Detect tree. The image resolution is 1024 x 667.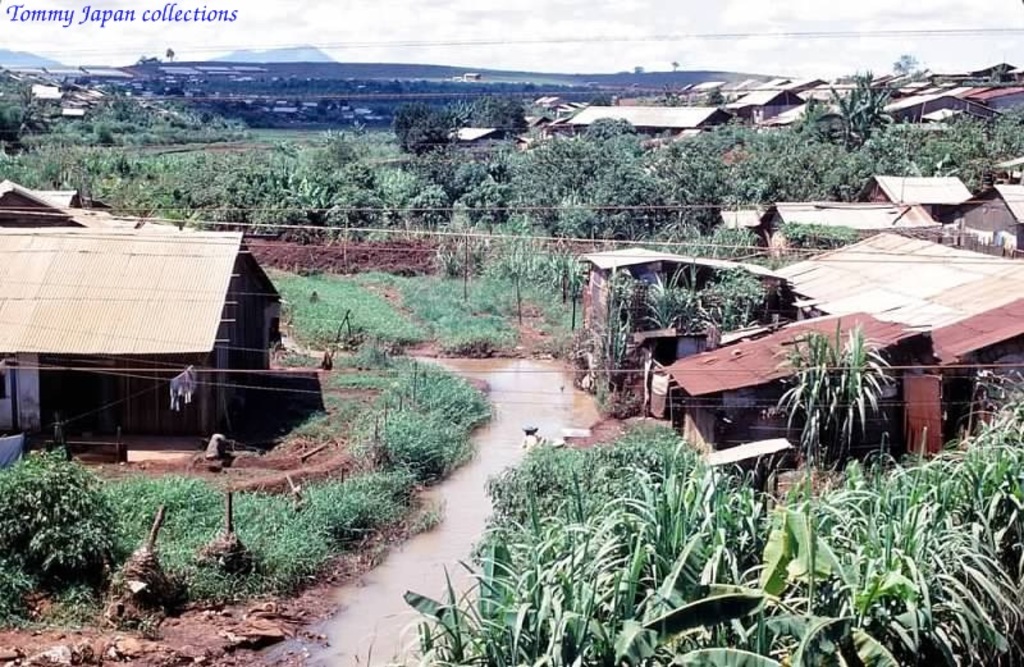
700/501/787/608.
